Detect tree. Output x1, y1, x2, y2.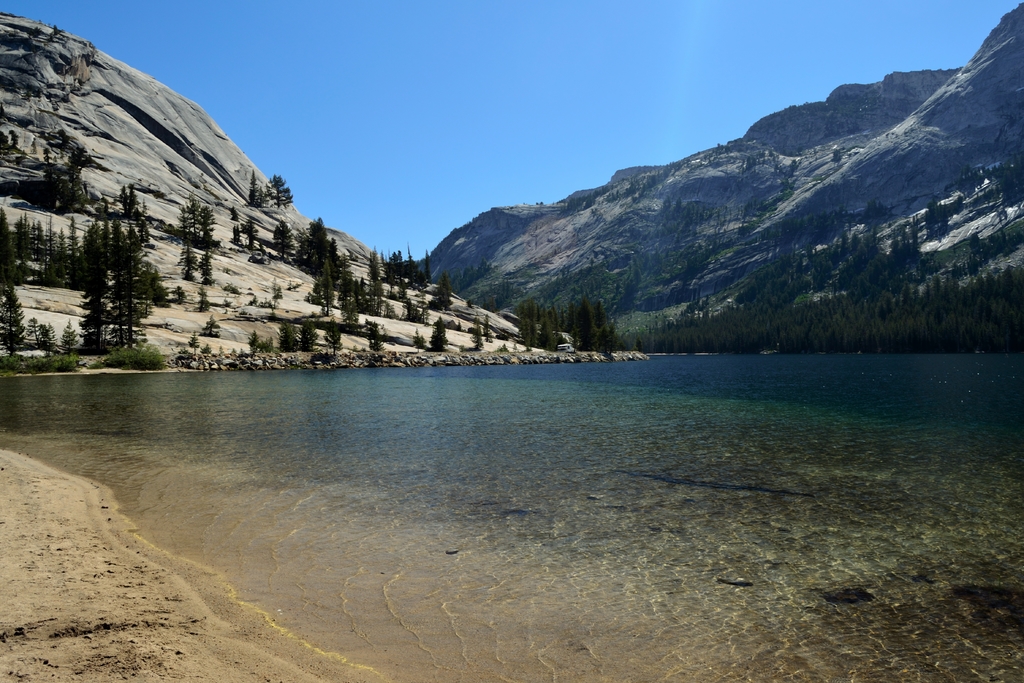
300, 322, 321, 350.
